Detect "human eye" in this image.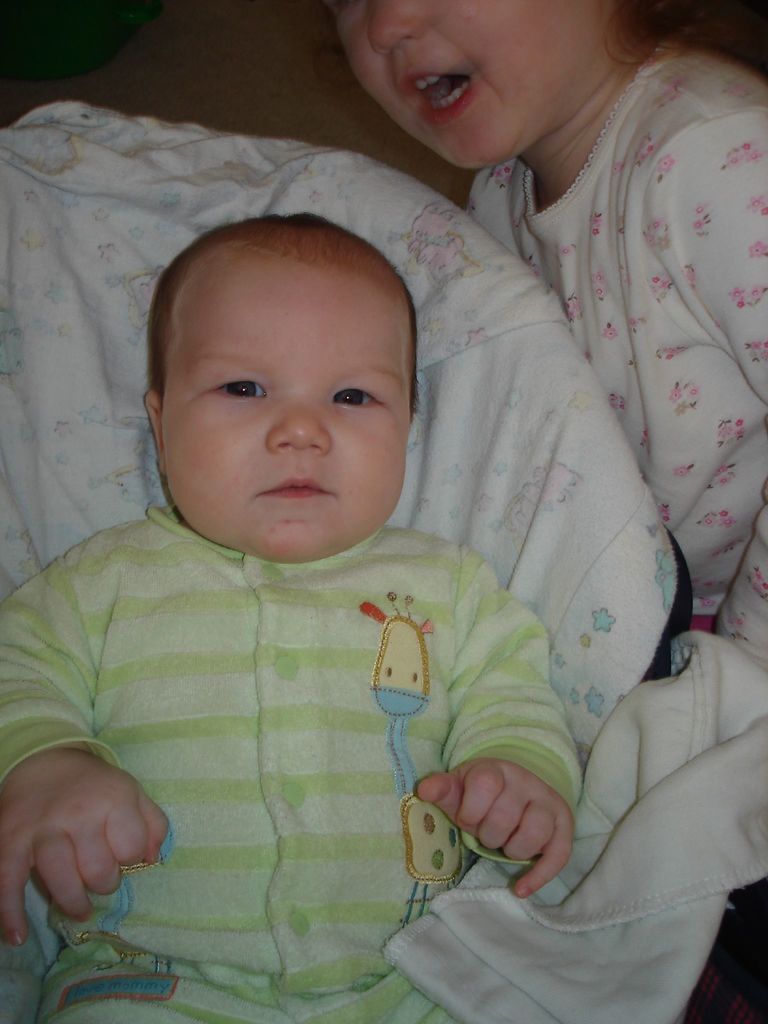
Detection: (x1=329, y1=378, x2=387, y2=412).
